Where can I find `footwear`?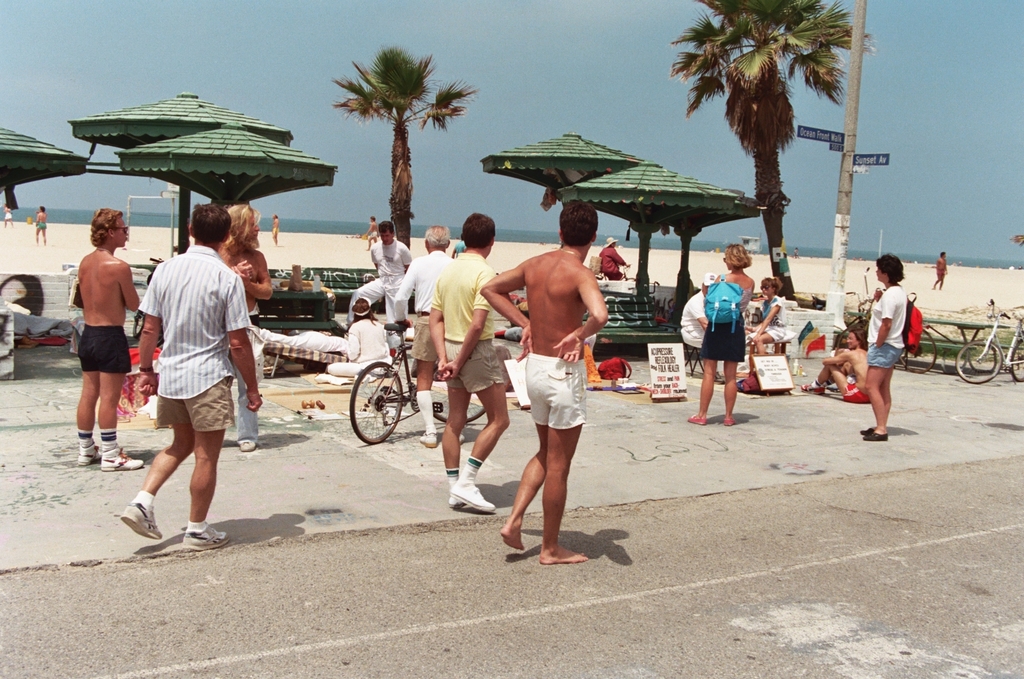
You can find it at bbox=(722, 418, 735, 428).
